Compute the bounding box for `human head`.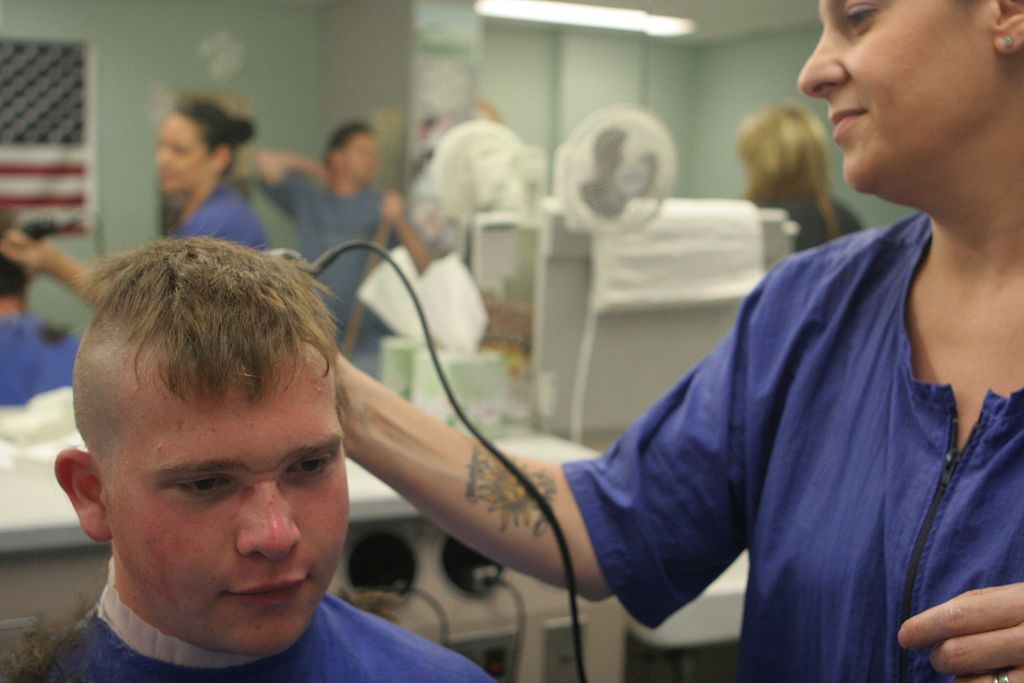
{"left": 152, "top": 99, "right": 251, "bottom": 194}.
